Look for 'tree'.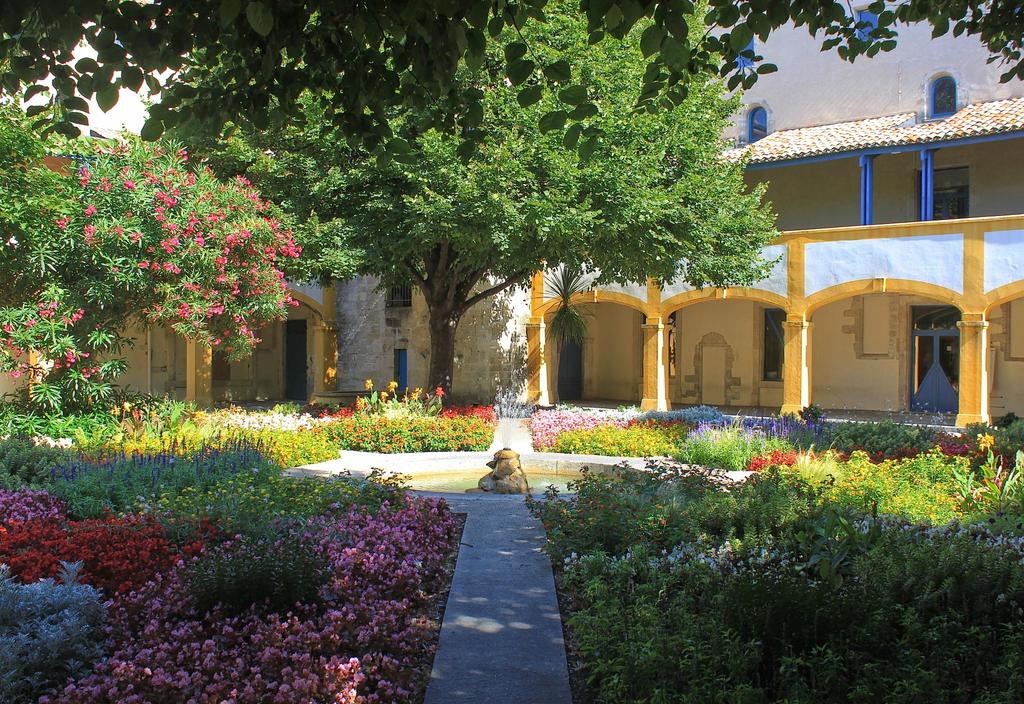
Found: (x1=0, y1=0, x2=285, y2=150).
